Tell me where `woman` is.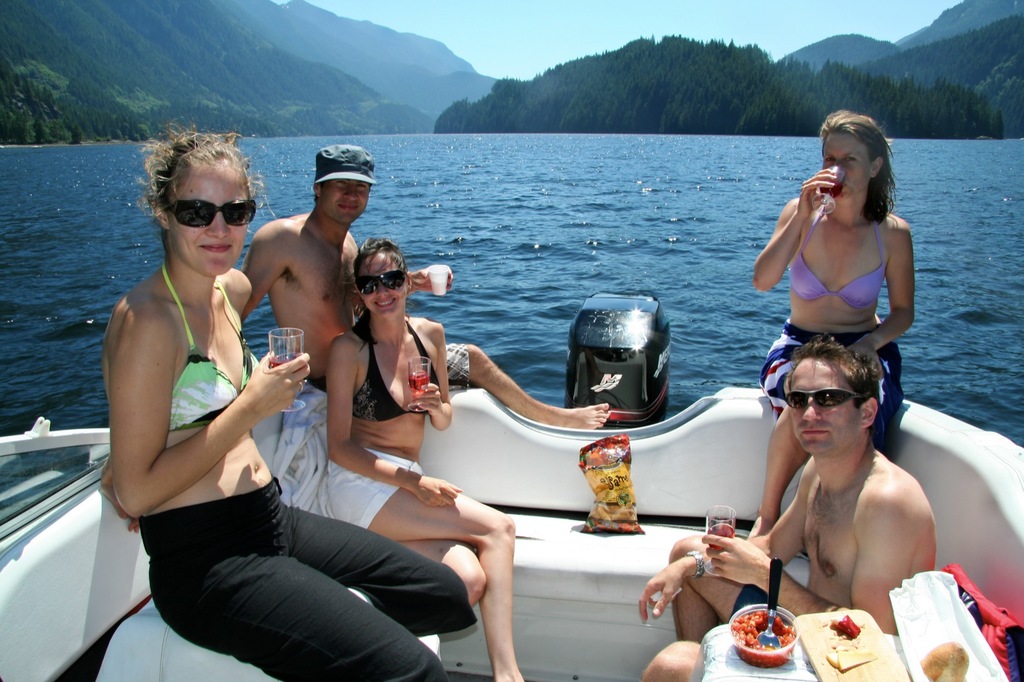
`woman` is at 106:132:486:681.
